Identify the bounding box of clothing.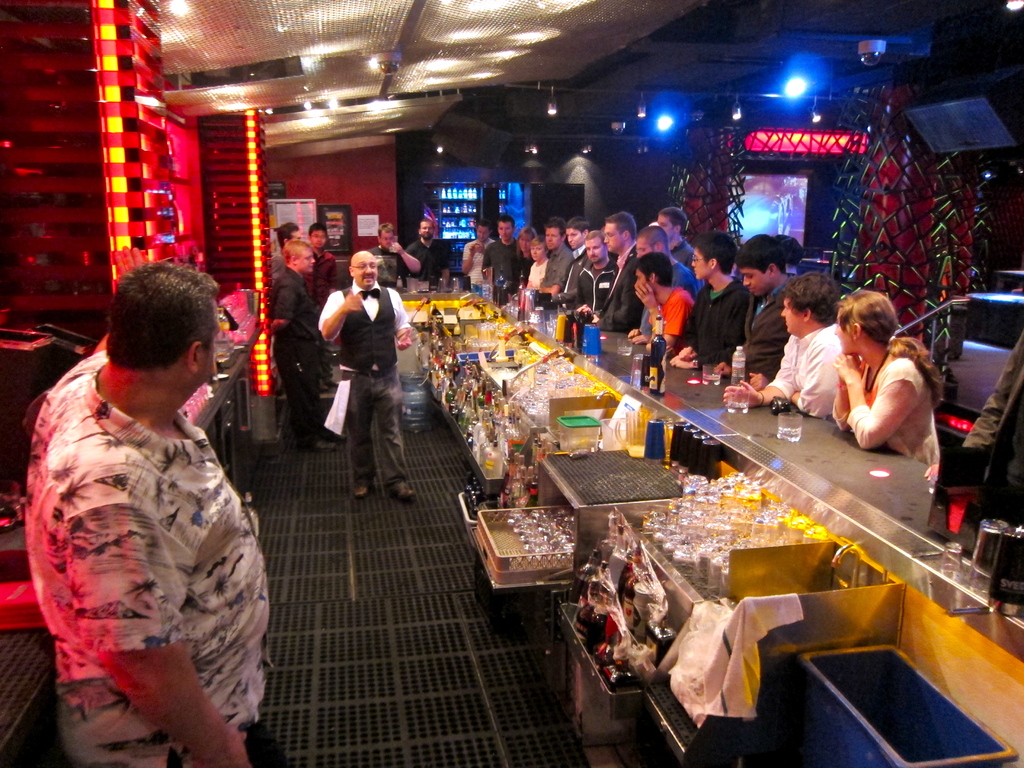
Rect(730, 284, 801, 370).
